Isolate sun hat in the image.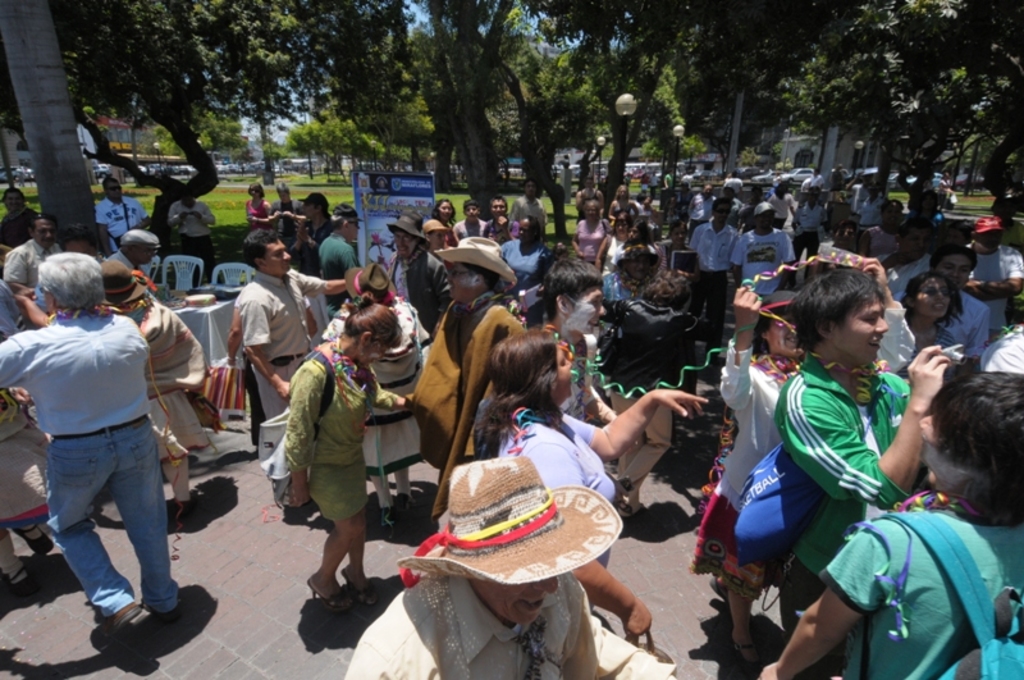
Isolated region: x1=969, y1=213, x2=1011, y2=236.
